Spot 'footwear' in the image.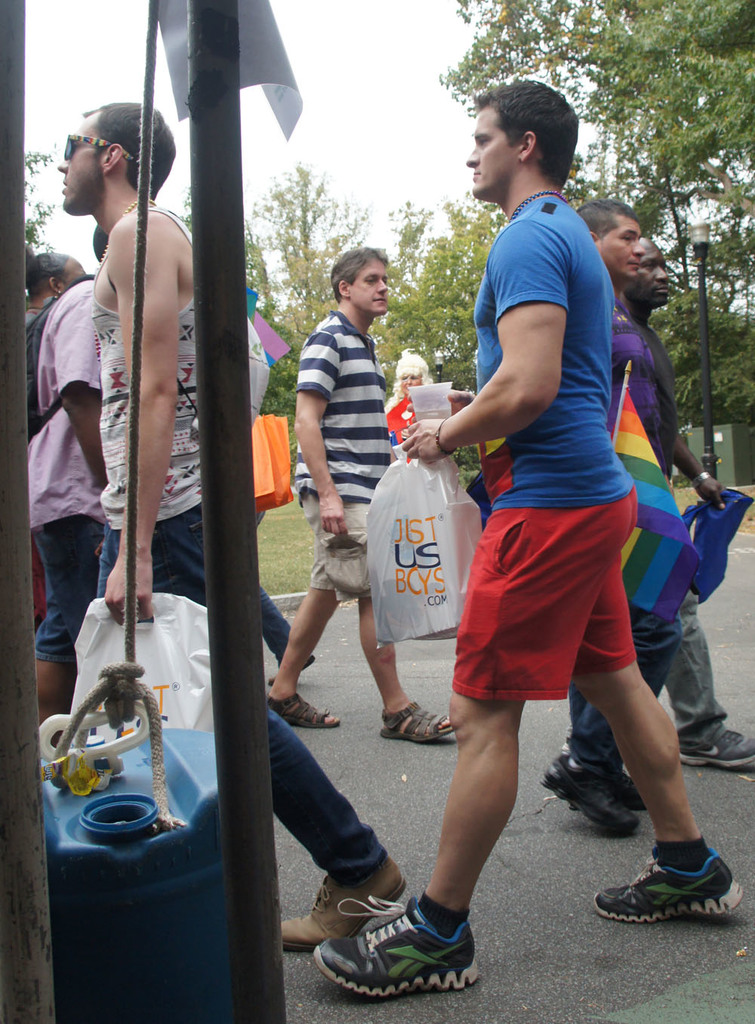
'footwear' found at (x1=272, y1=692, x2=341, y2=729).
